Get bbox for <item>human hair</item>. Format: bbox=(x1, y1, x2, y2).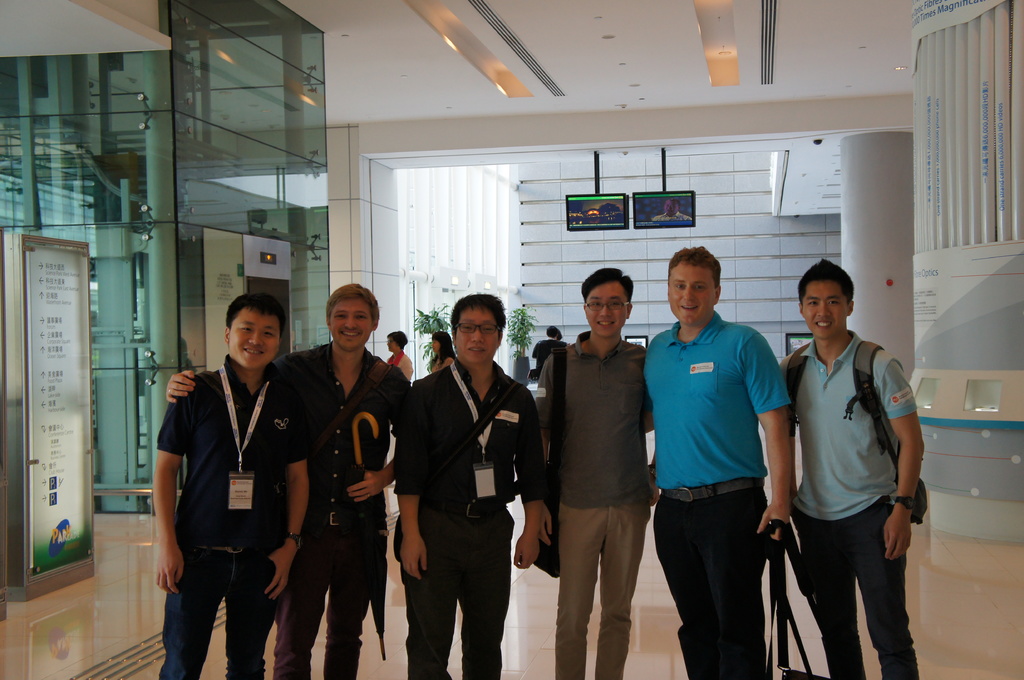
bbox=(326, 283, 381, 329).
